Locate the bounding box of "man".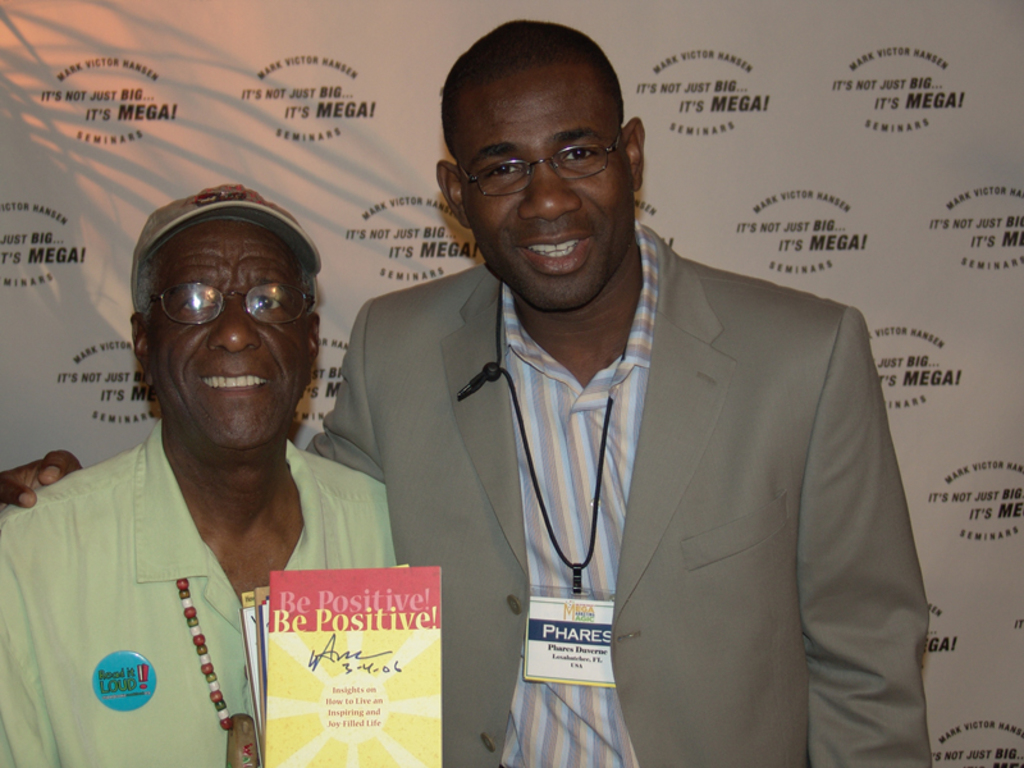
Bounding box: 0/12/937/767.
